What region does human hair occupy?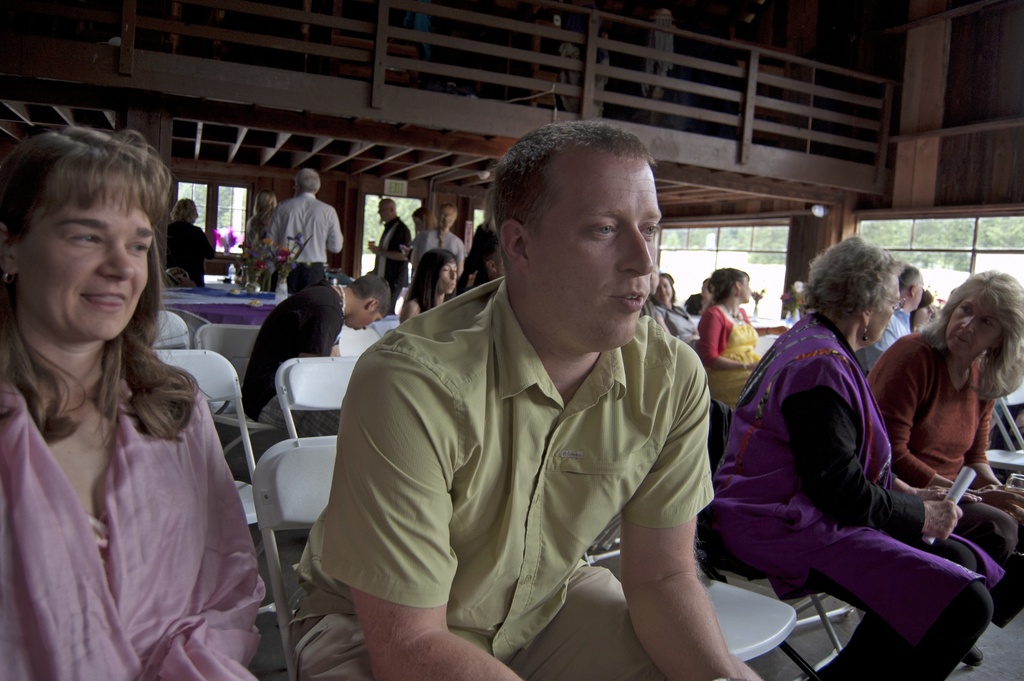
436,202,461,248.
